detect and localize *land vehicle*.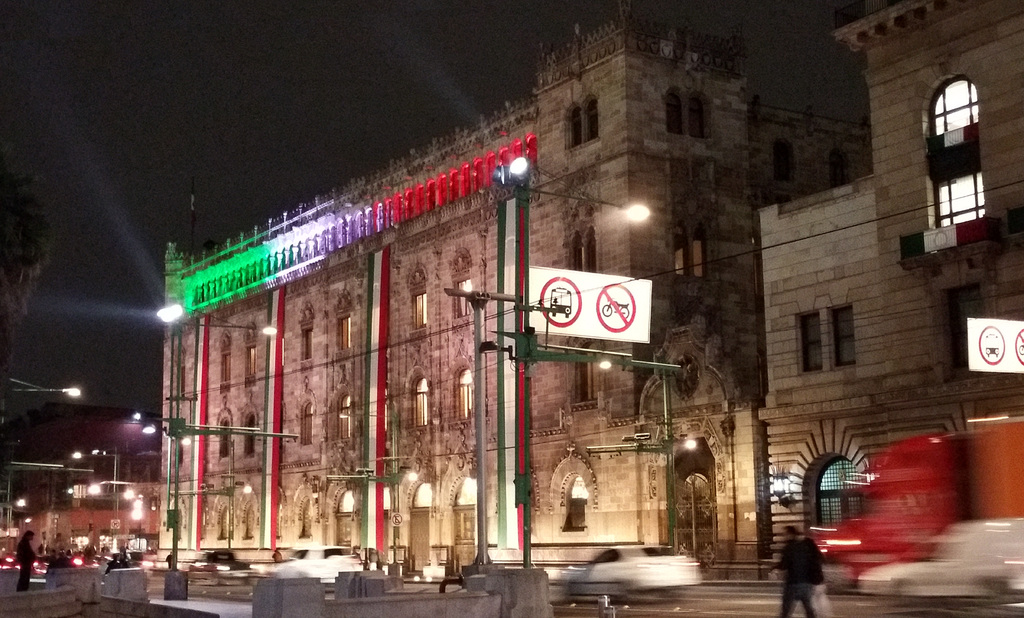
Localized at (561, 533, 695, 604).
